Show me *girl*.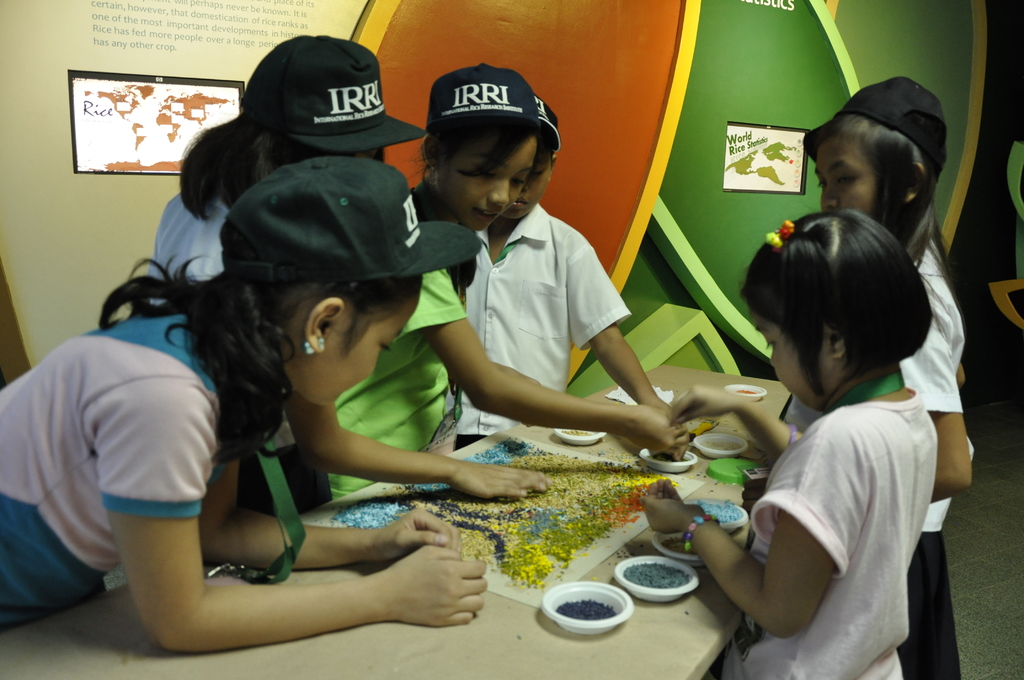
*girl* is here: (left=145, top=35, right=556, bottom=516).
